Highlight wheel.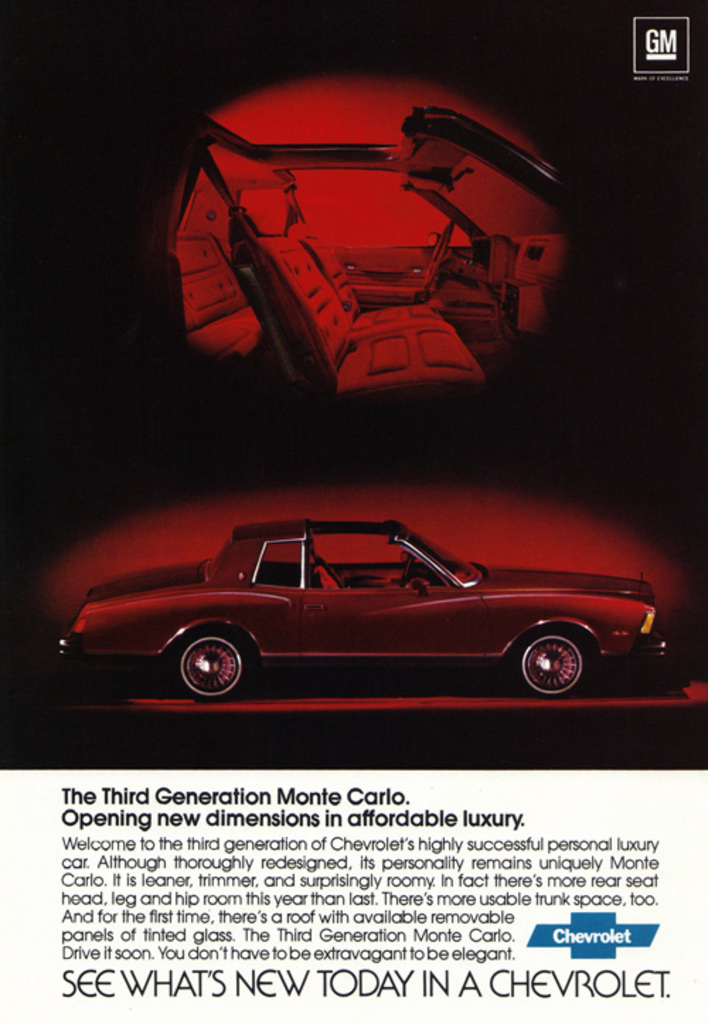
Highlighted region: <box>177,635,238,701</box>.
